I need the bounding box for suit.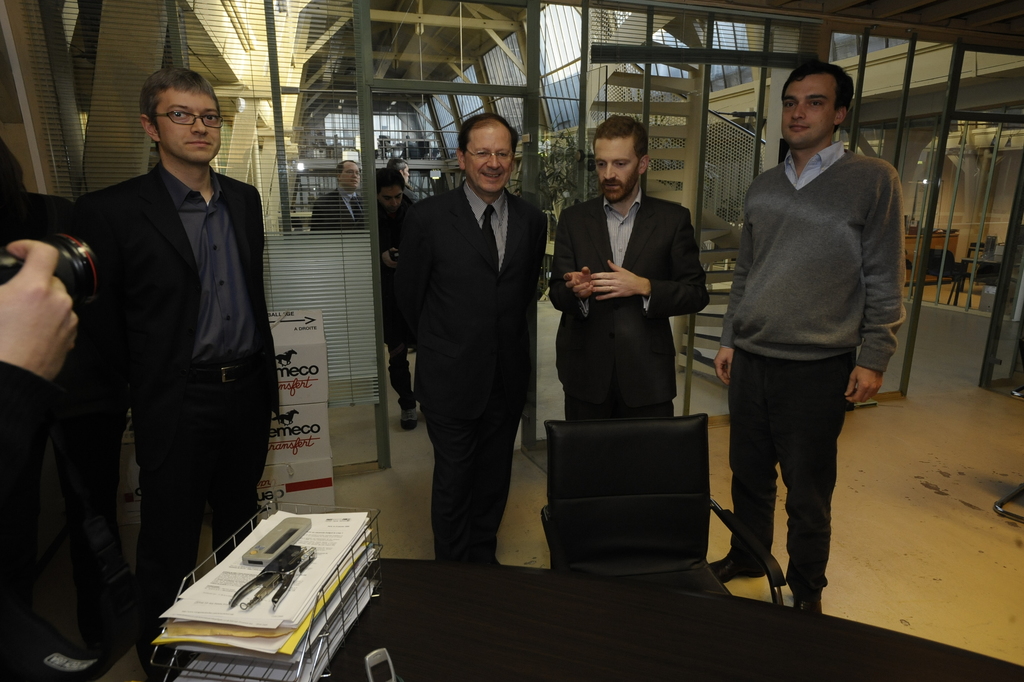
Here it is: (310, 189, 373, 236).
